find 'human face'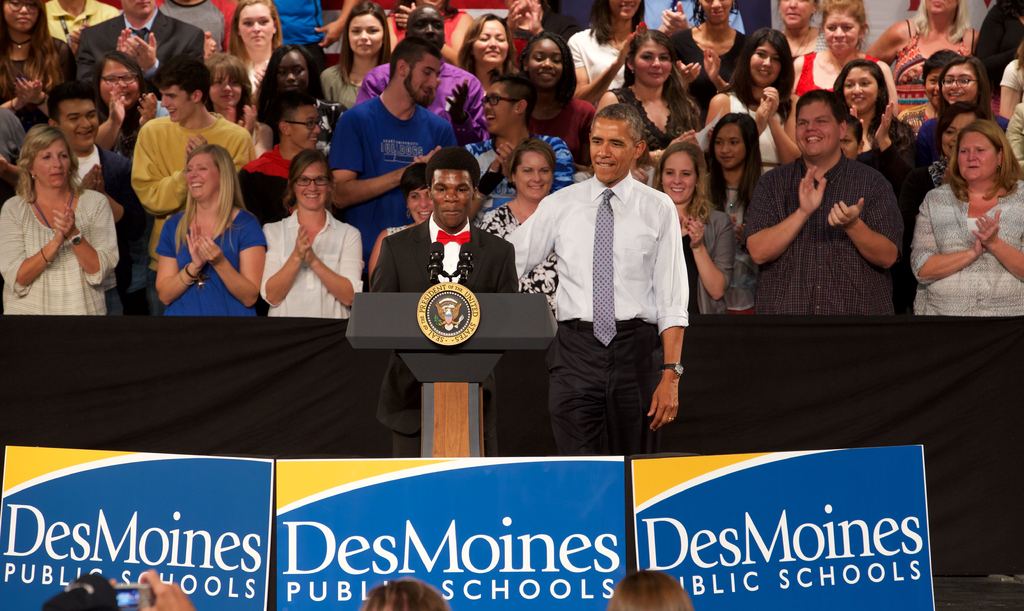
{"x1": 590, "y1": 116, "x2": 635, "y2": 181}
